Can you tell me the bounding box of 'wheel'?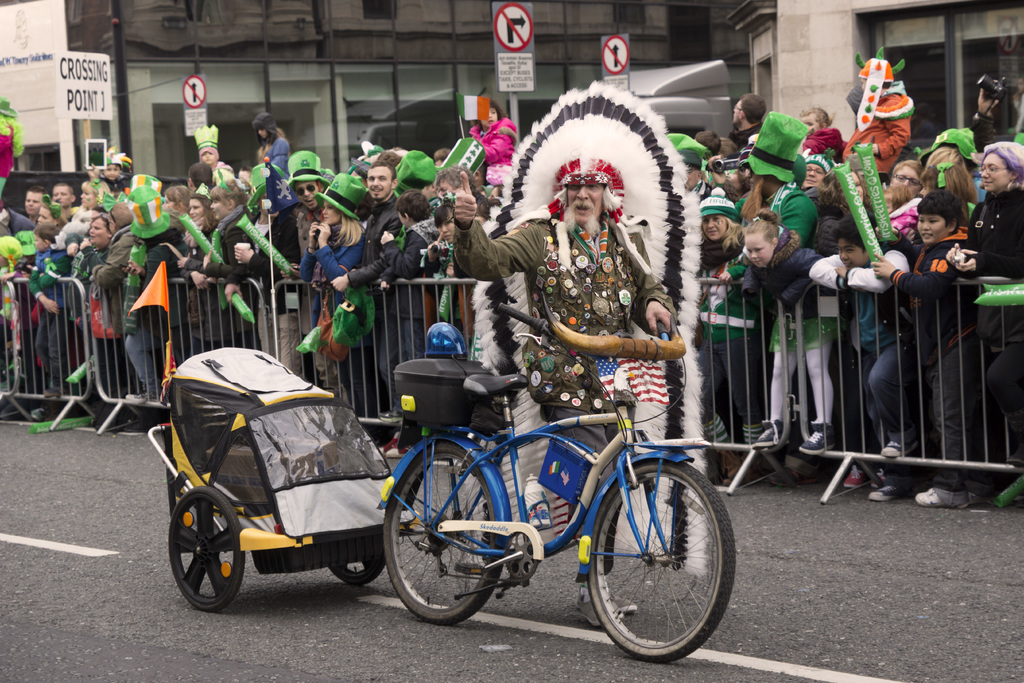
(166,493,240,611).
